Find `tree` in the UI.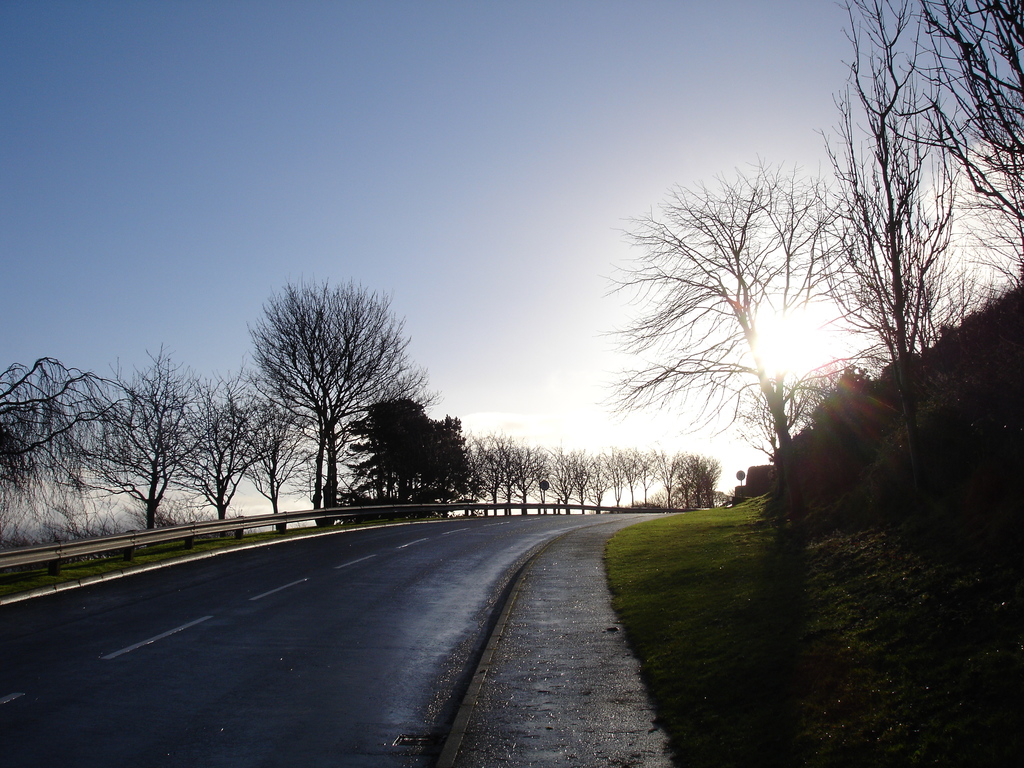
UI element at region(833, 0, 1023, 289).
